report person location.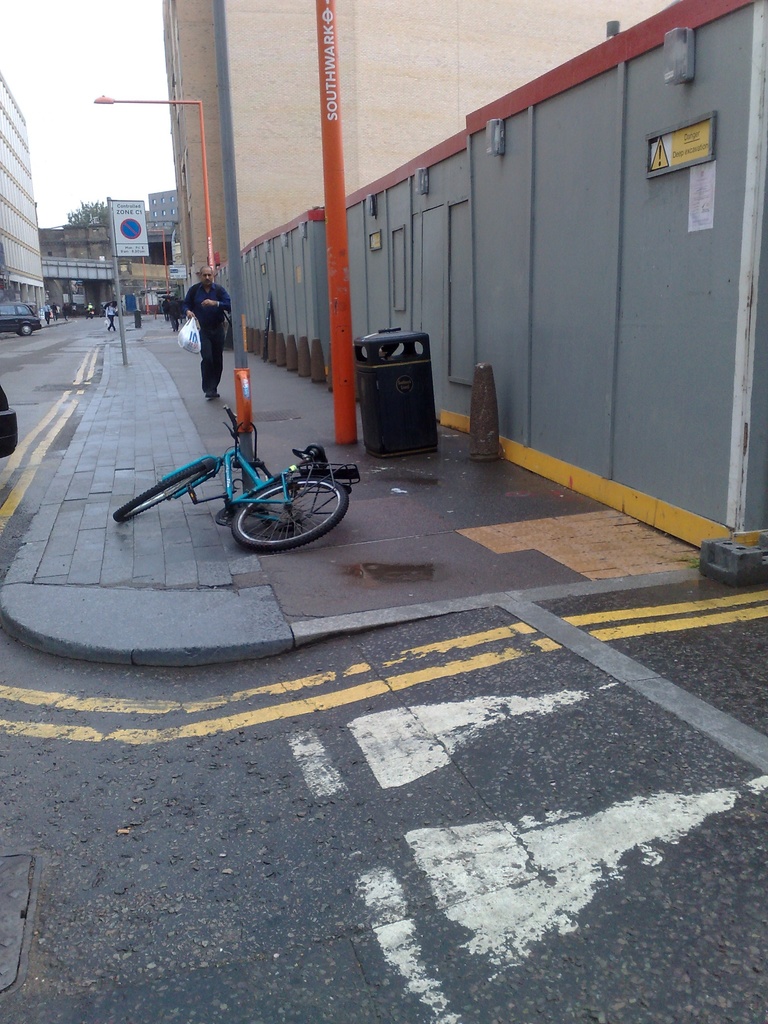
Report: {"left": 88, "top": 301, "right": 93, "bottom": 317}.
